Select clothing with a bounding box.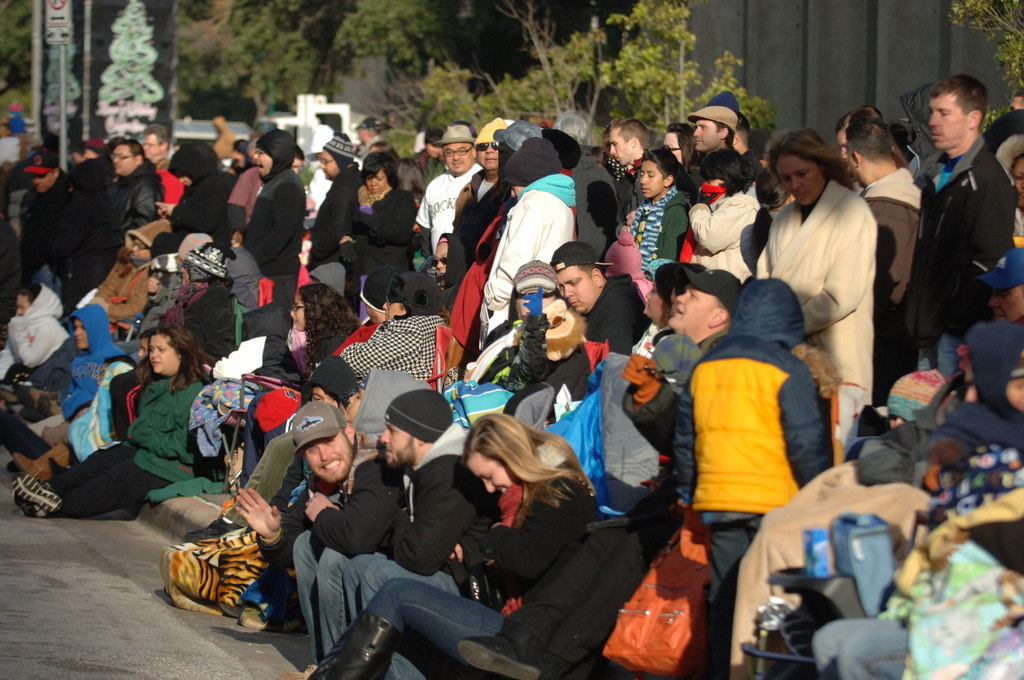
<region>177, 140, 227, 240</region>.
